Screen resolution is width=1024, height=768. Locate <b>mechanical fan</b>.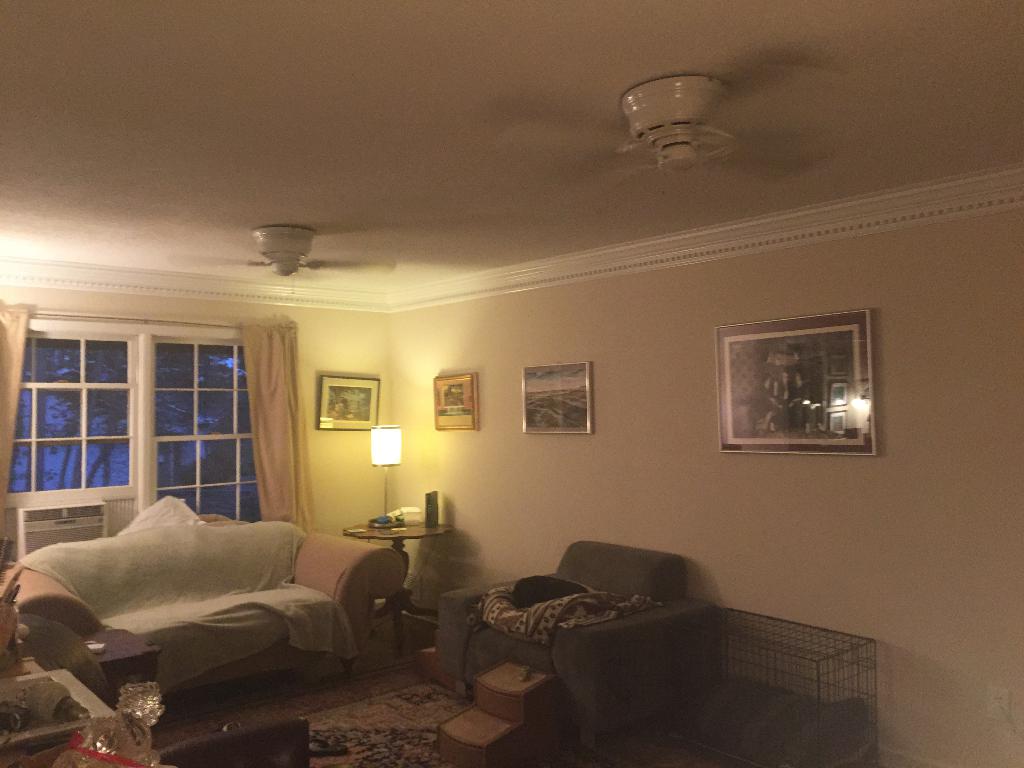
<box>499,67,852,213</box>.
